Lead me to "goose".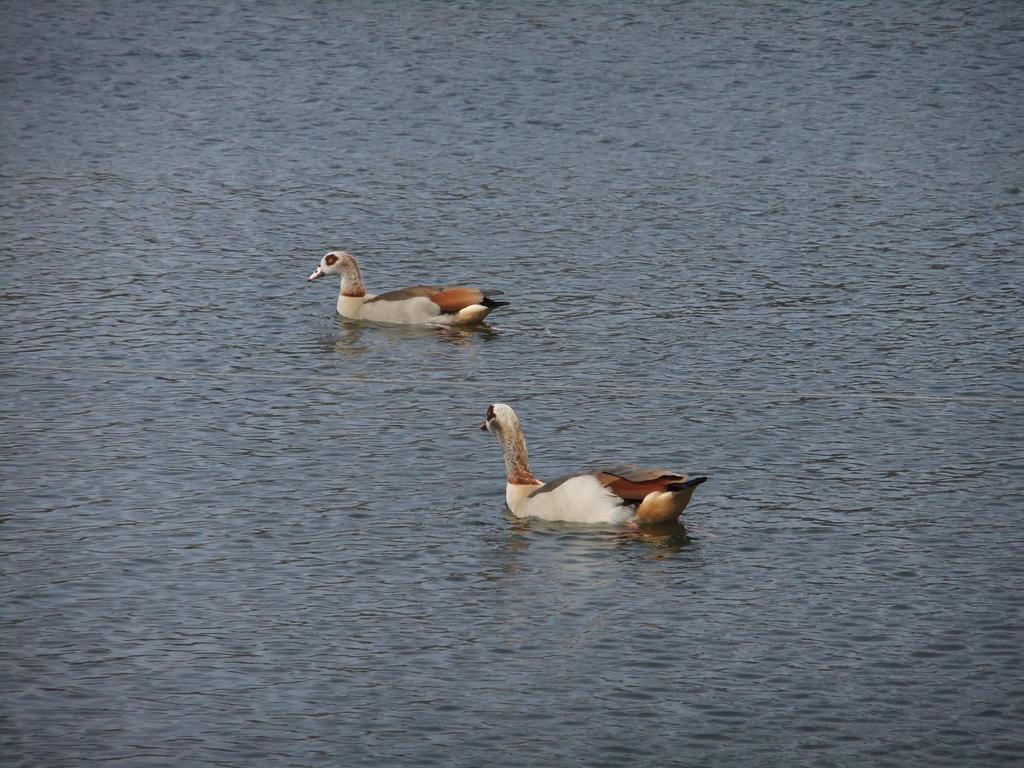
Lead to box(477, 406, 701, 534).
